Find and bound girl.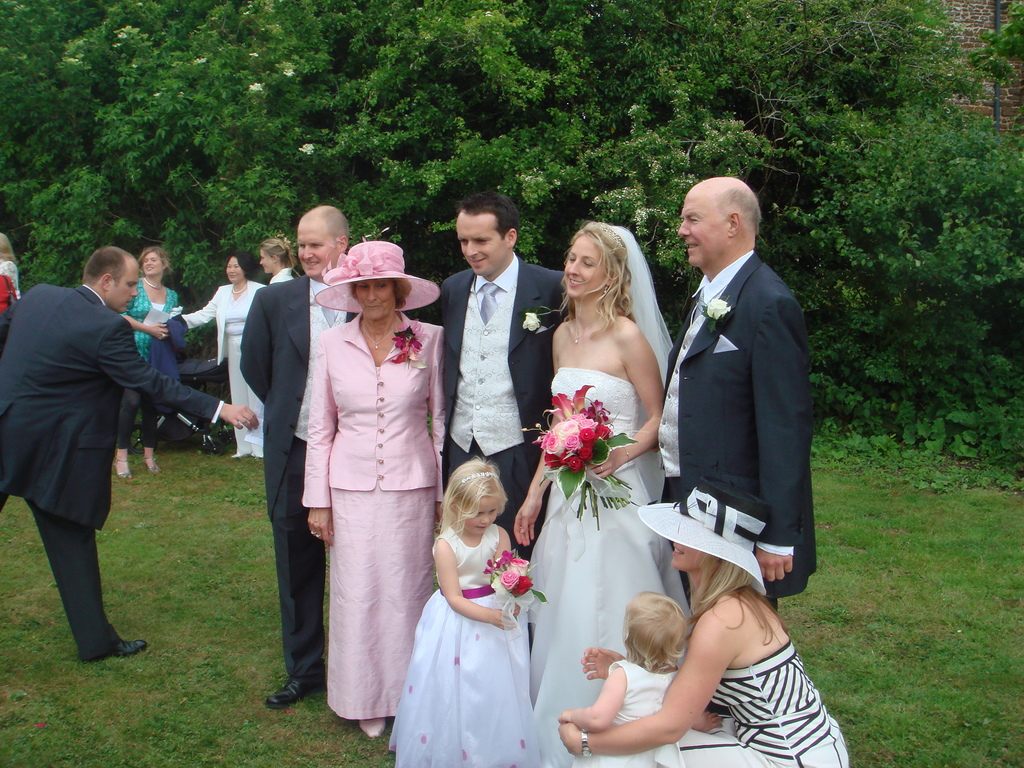
Bound: box=[387, 456, 541, 767].
